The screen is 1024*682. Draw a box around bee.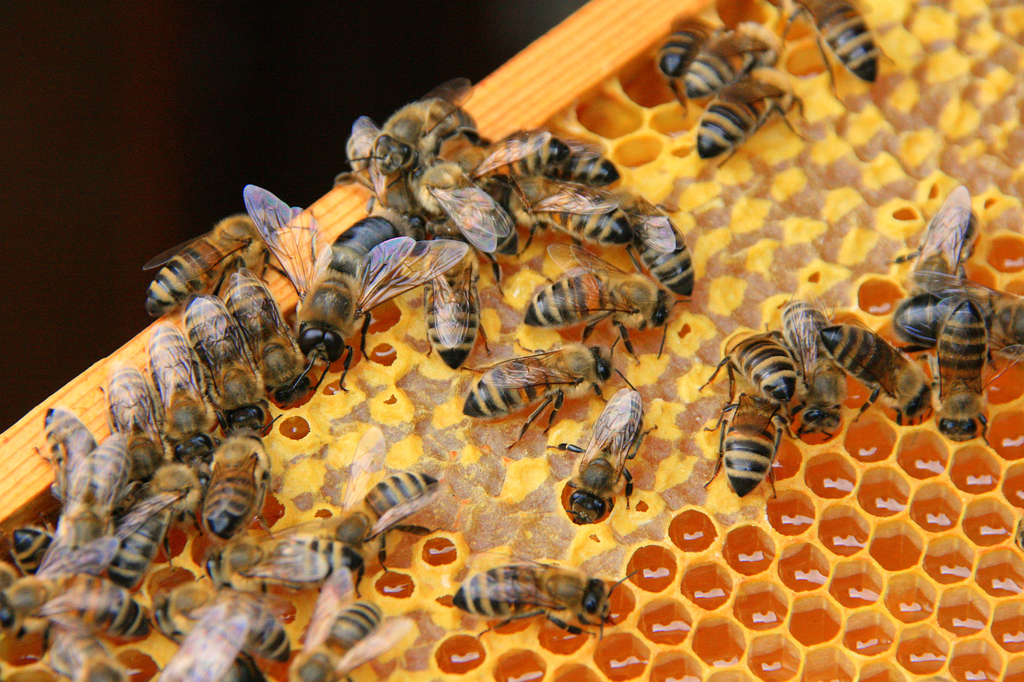
<bbox>193, 427, 282, 543</bbox>.
